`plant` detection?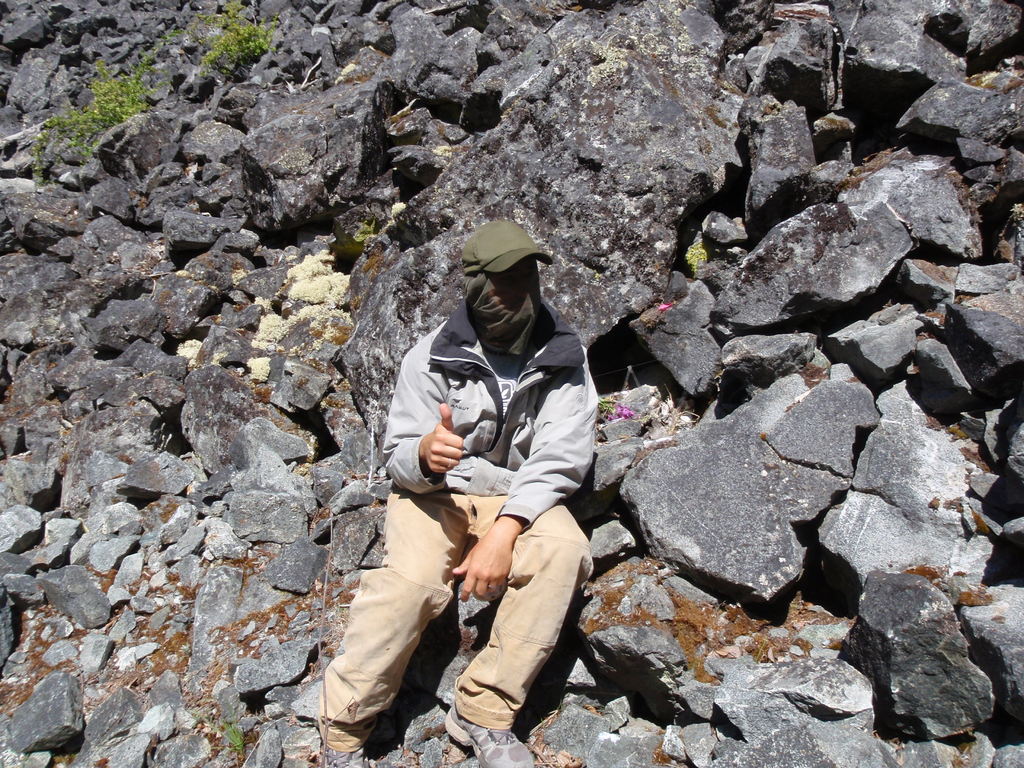
(left=17, top=53, right=176, bottom=204)
